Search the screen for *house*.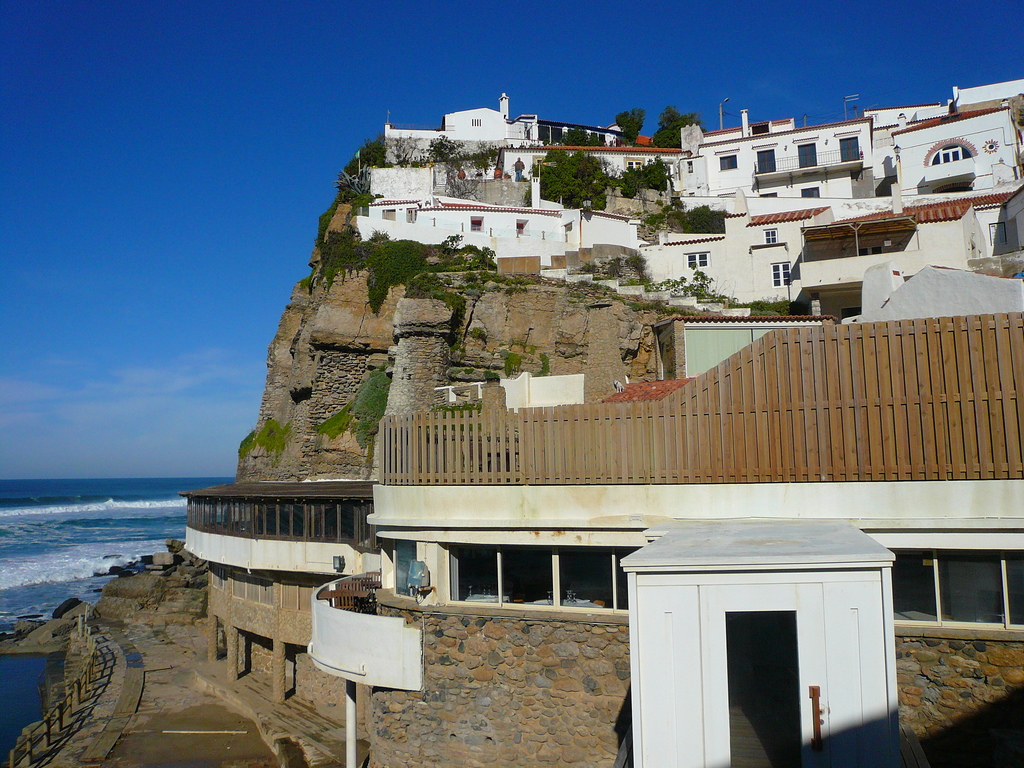
Found at [x1=893, y1=88, x2=1023, y2=186].
